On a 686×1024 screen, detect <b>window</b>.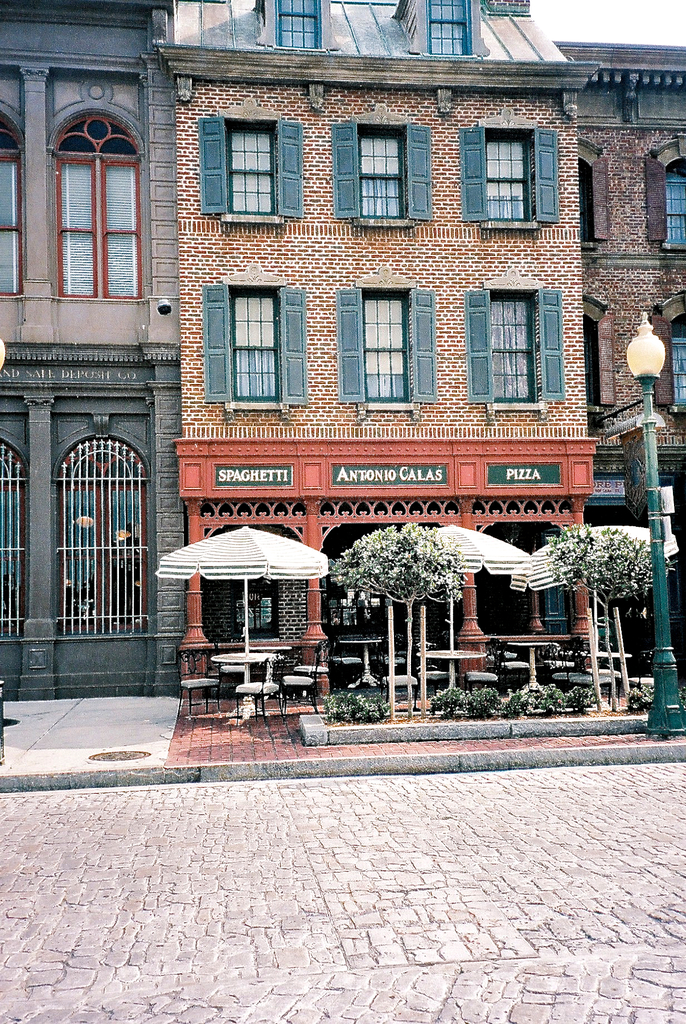
{"left": 630, "top": 136, "right": 685, "bottom": 260}.
